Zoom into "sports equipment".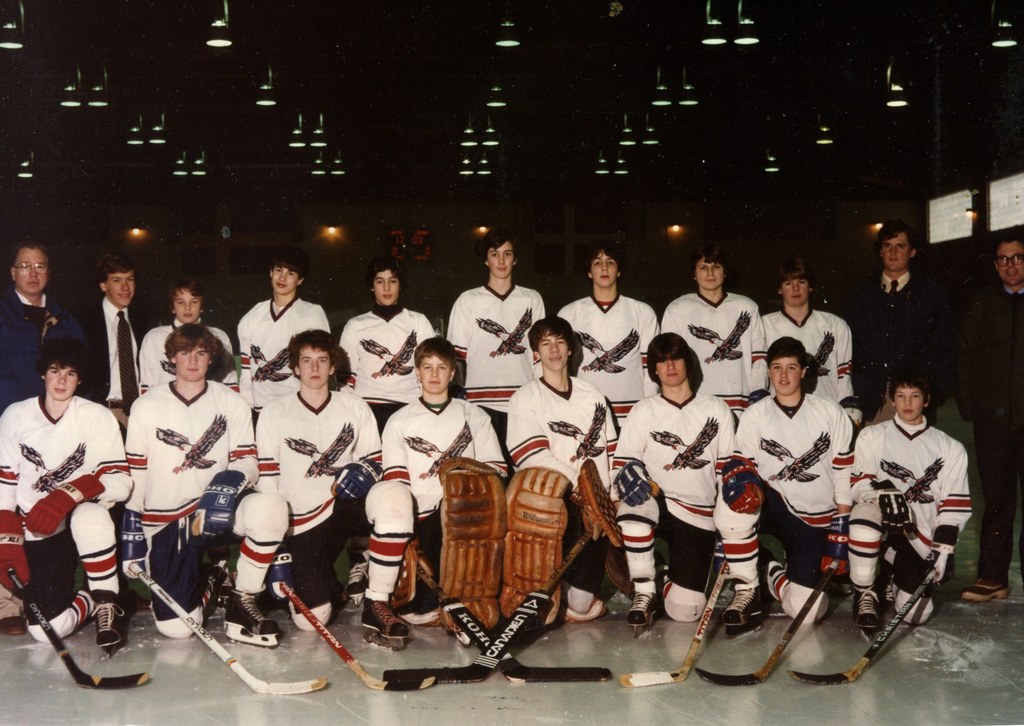
Zoom target: BBox(7, 570, 146, 689).
